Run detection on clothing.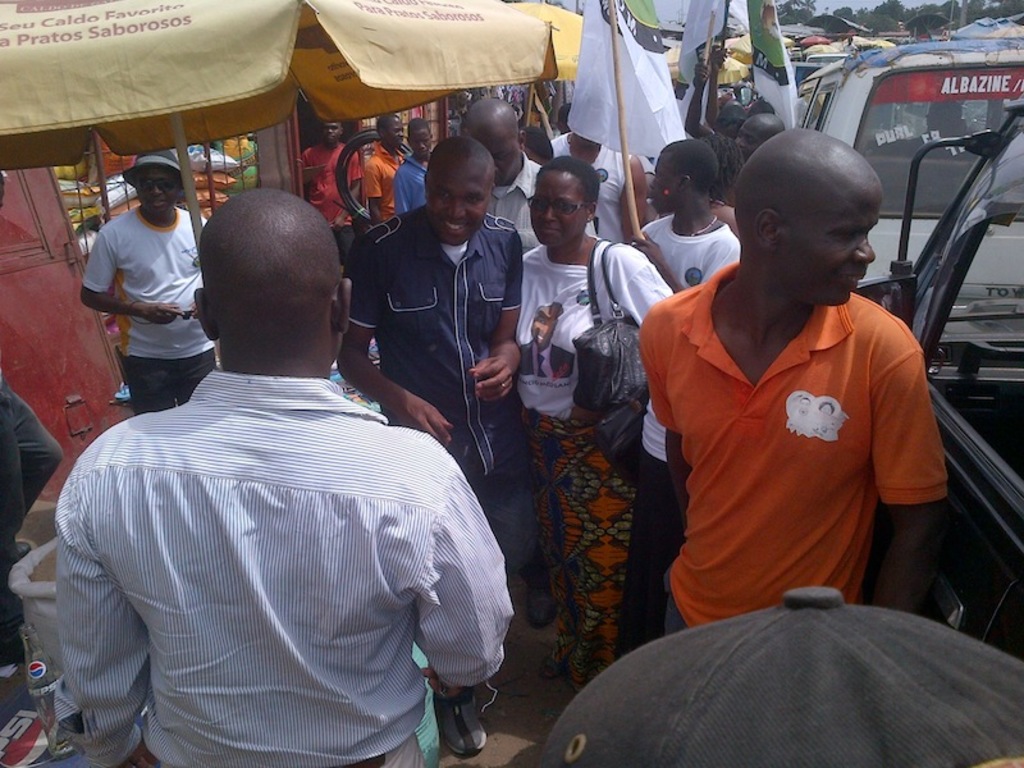
Result: locate(294, 137, 360, 220).
